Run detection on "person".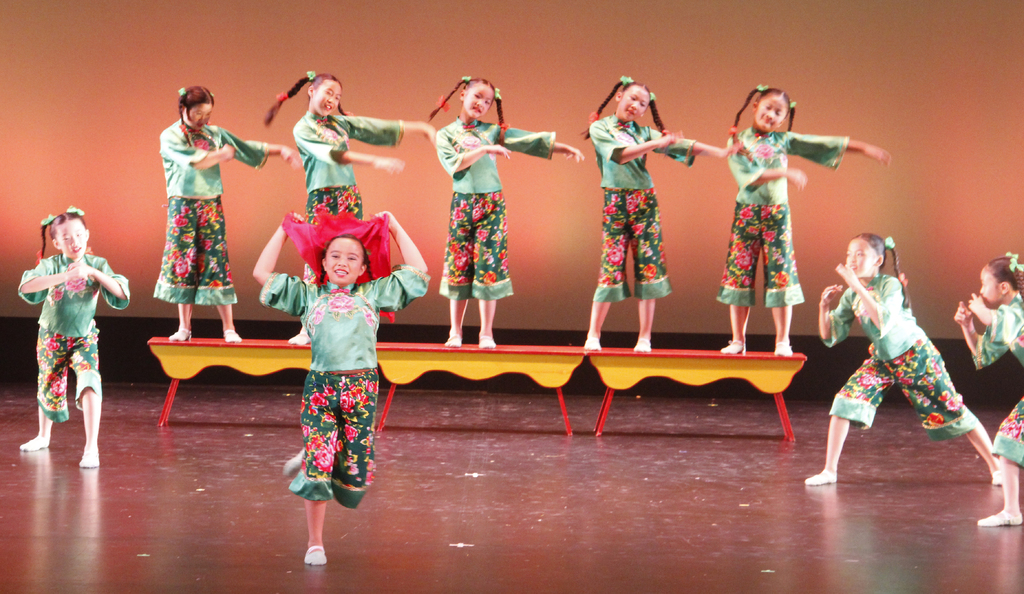
Result: <bbox>17, 204, 130, 465</bbox>.
